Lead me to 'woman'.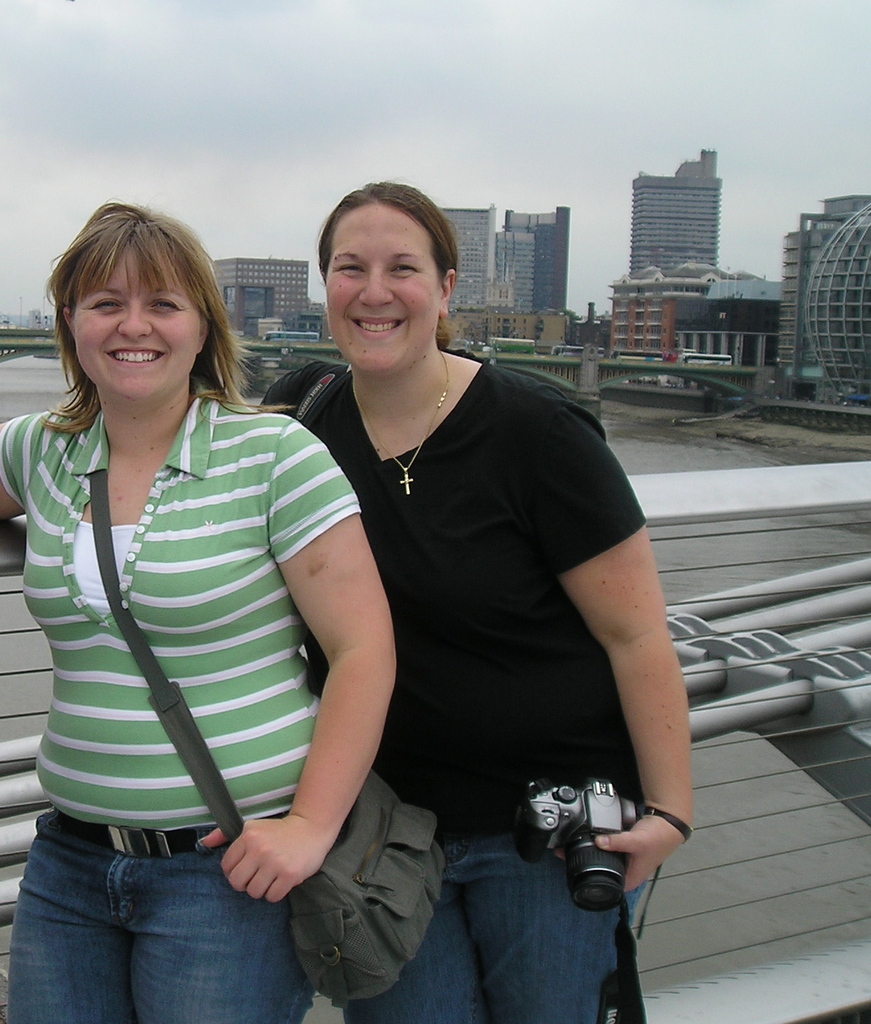
Lead to [left=6, top=183, right=377, bottom=974].
